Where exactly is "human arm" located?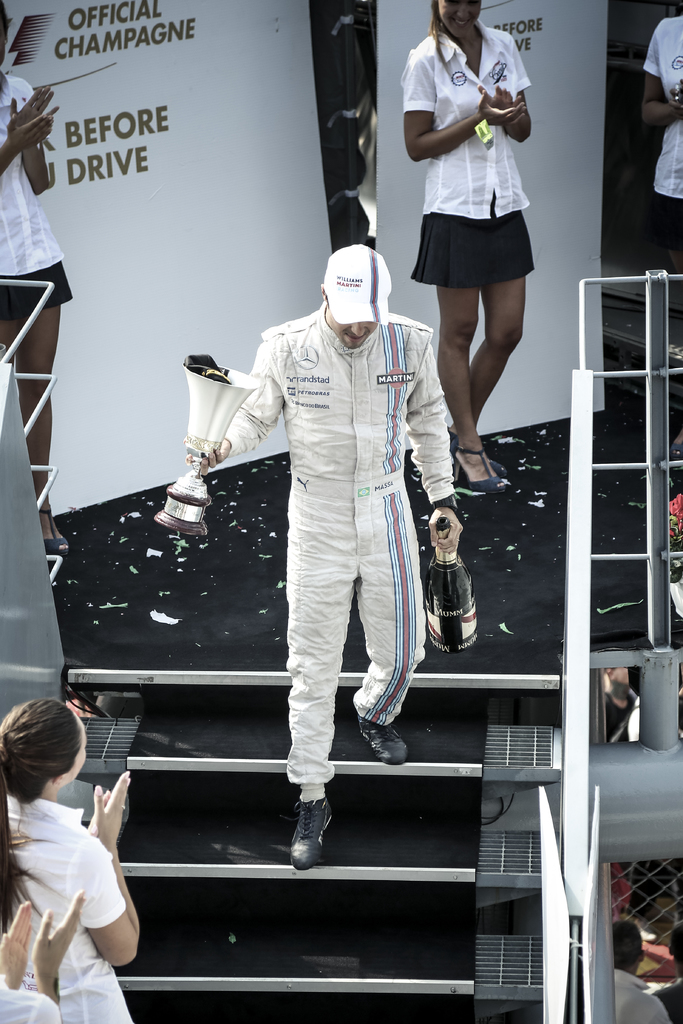
Its bounding box is left=478, top=29, right=538, bottom=147.
